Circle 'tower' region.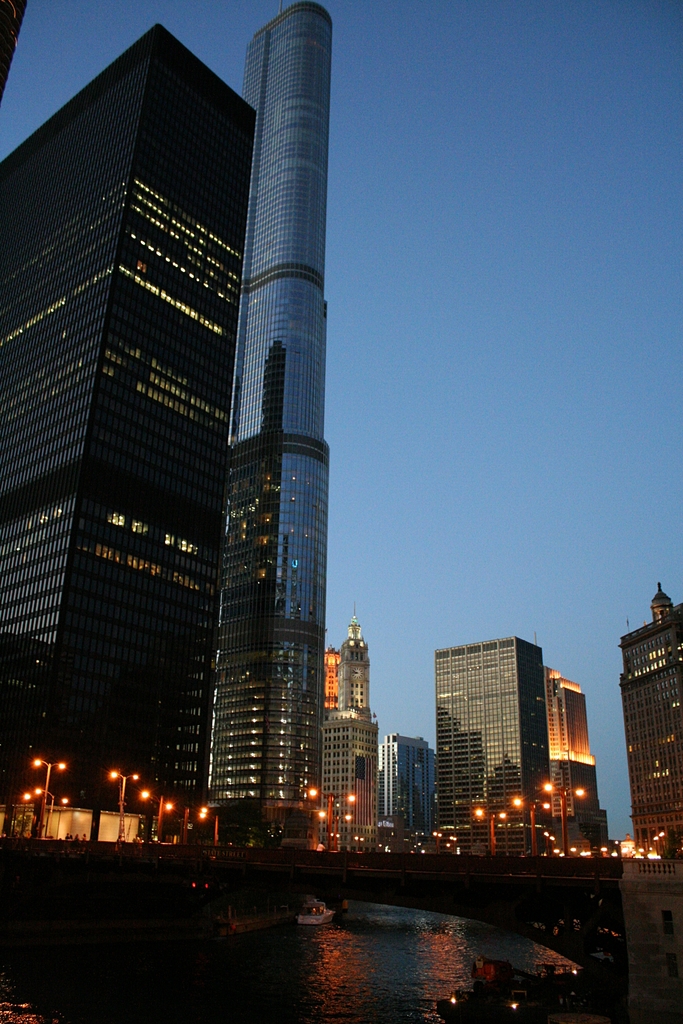
Region: Rect(611, 584, 682, 865).
